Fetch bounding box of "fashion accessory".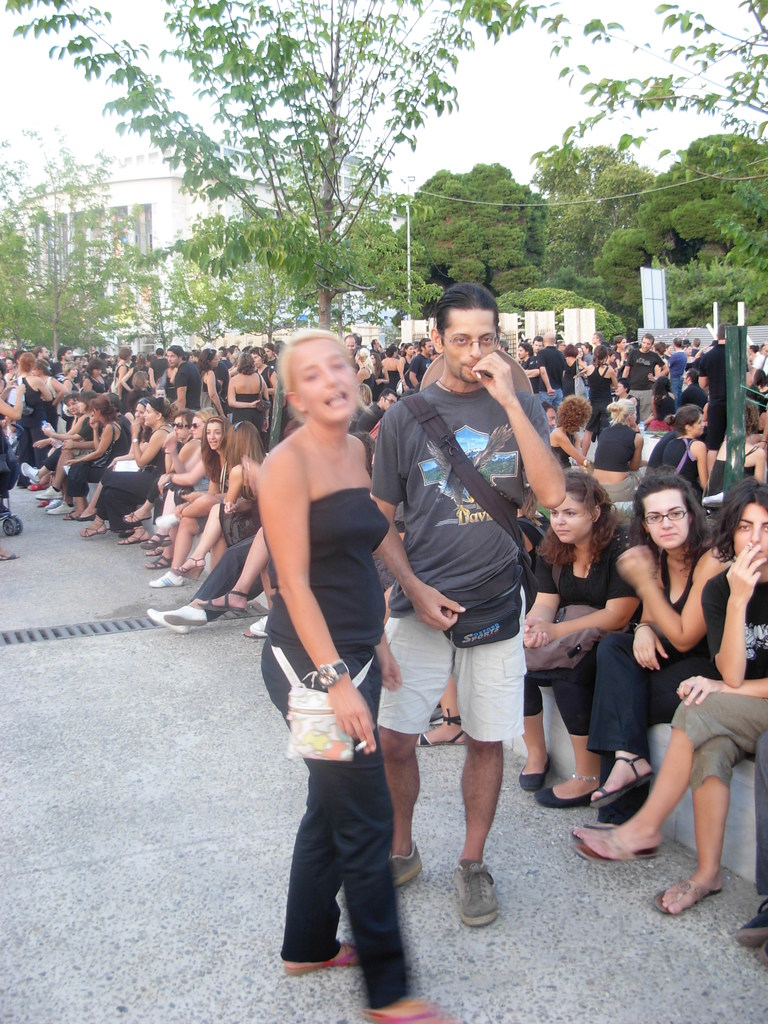
Bbox: (x1=268, y1=642, x2=379, y2=758).
